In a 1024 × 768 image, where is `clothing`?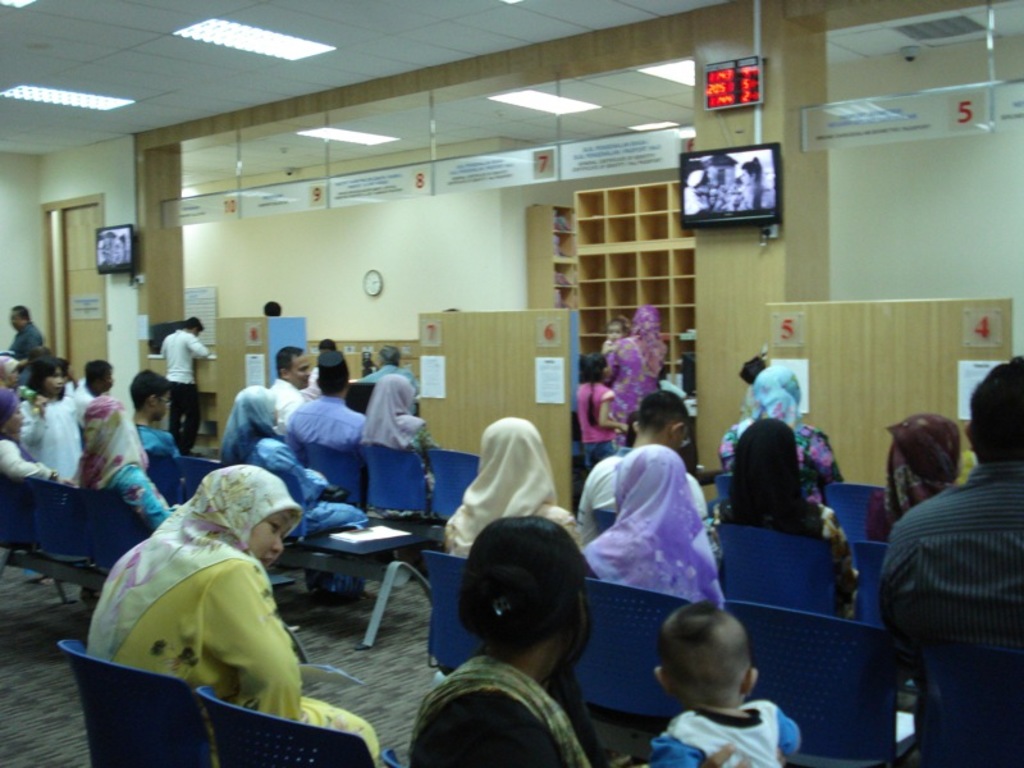
region(864, 412, 964, 541).
